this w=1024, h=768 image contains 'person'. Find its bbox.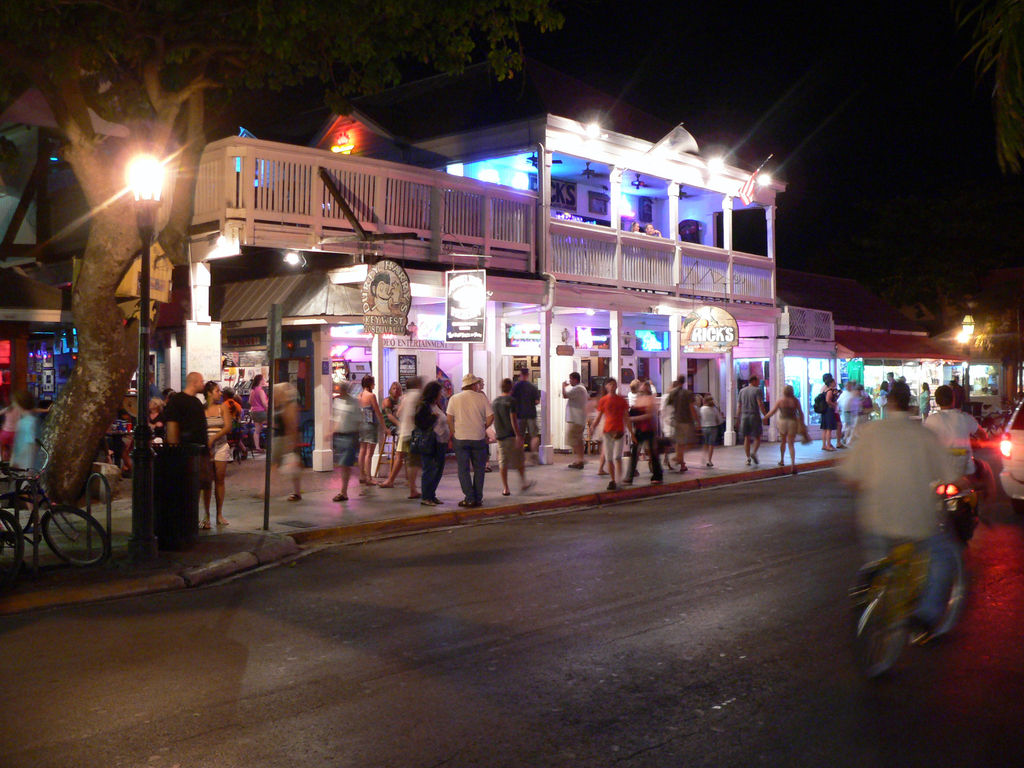
<box>558,371,590,474</box>.
